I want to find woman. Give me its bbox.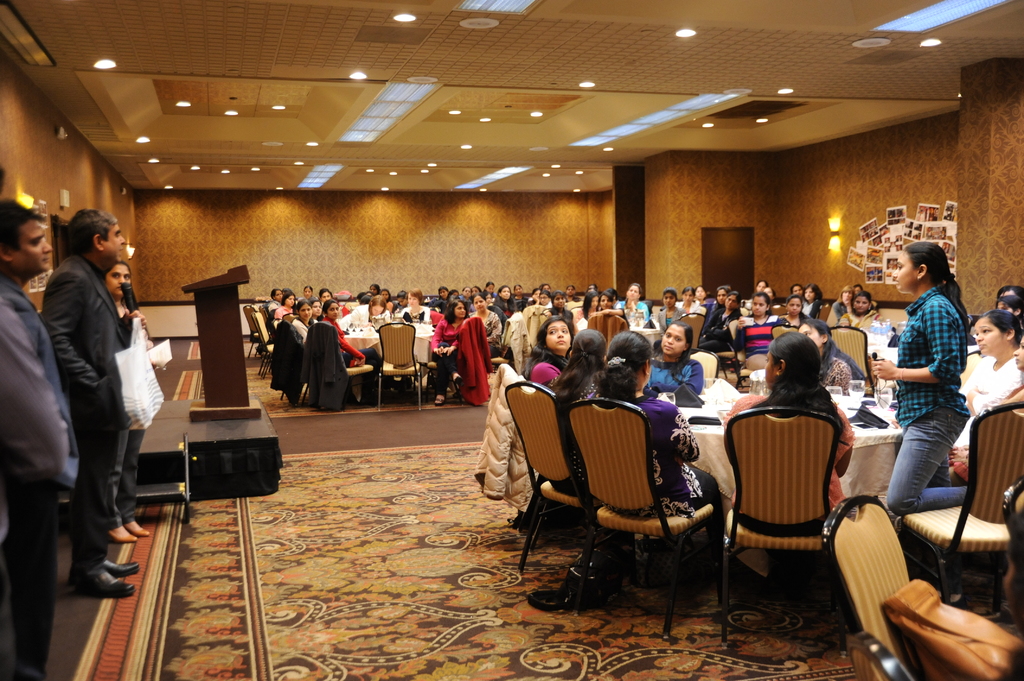
(110,261,148,547).
